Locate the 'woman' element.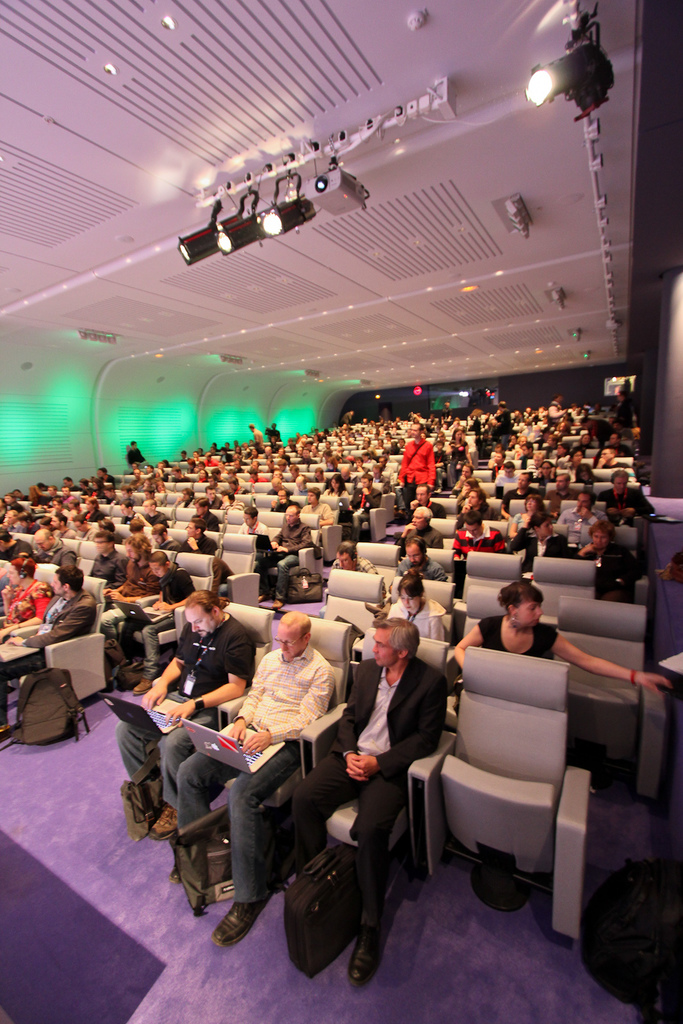
Element bbox: bbox(0, 557, 51, 637).
